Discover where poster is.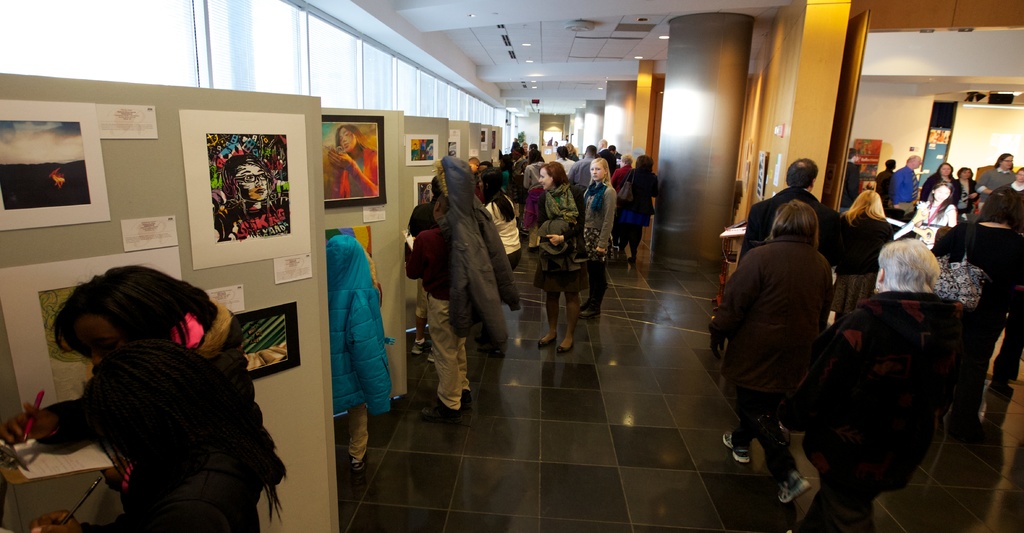
Discovered at left=119, top=213, right=178, bottom=253.
